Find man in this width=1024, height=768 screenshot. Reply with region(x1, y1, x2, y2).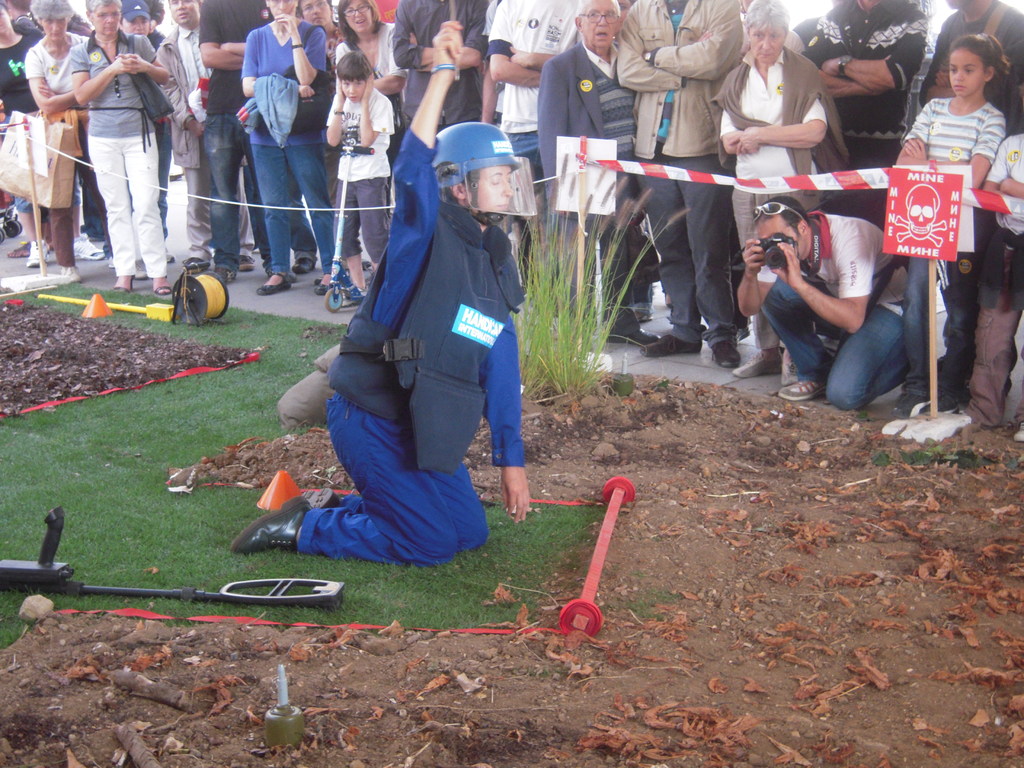
region(194, 4, 272, 271).
